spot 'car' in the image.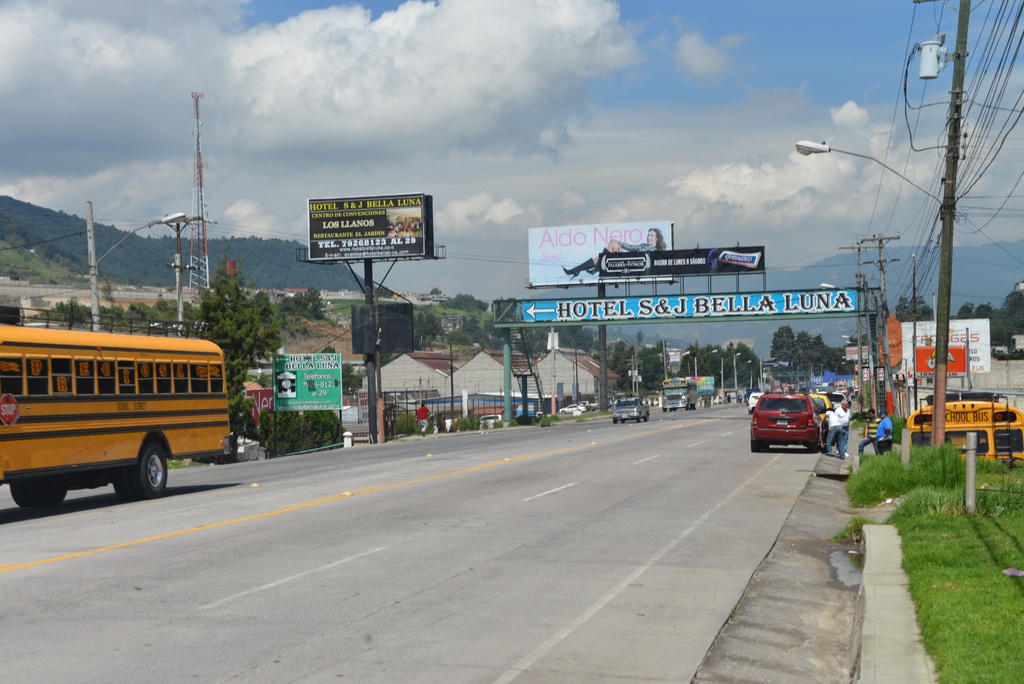
'car' found at 614,399,649,427.
